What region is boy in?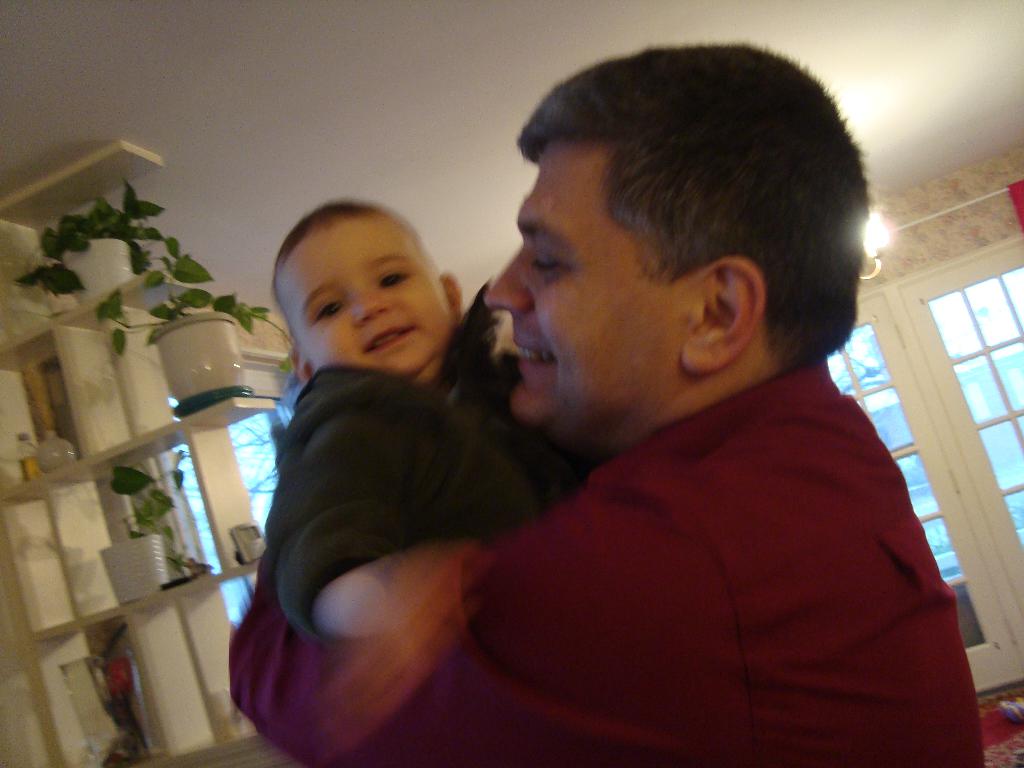
<box>260,196,607,663</box>.
